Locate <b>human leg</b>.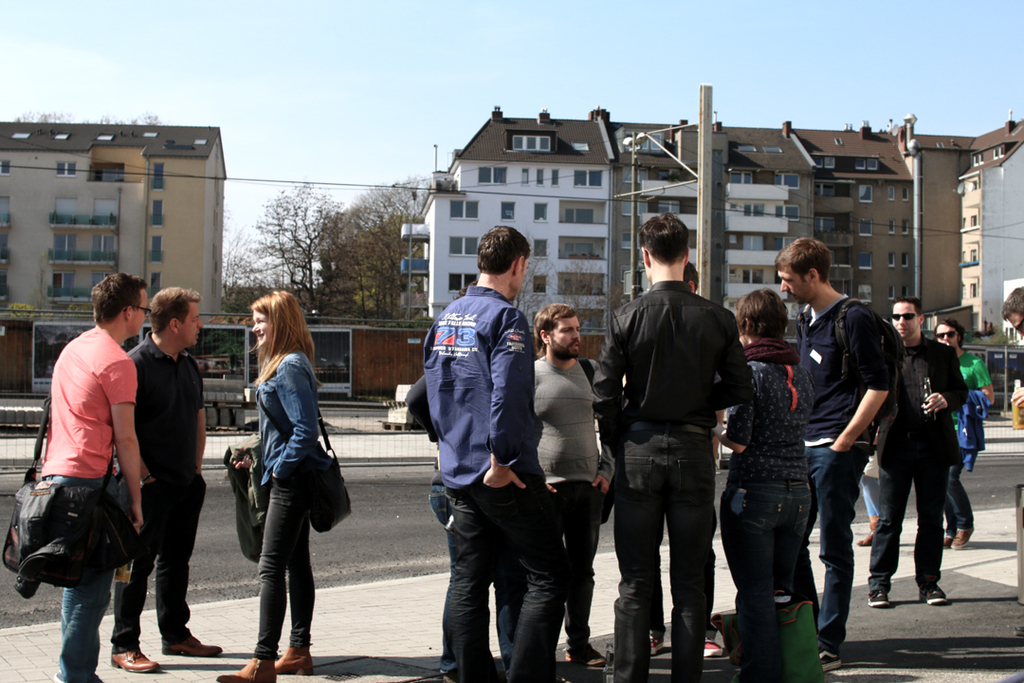
Bounding box: 802/444/822/614.
